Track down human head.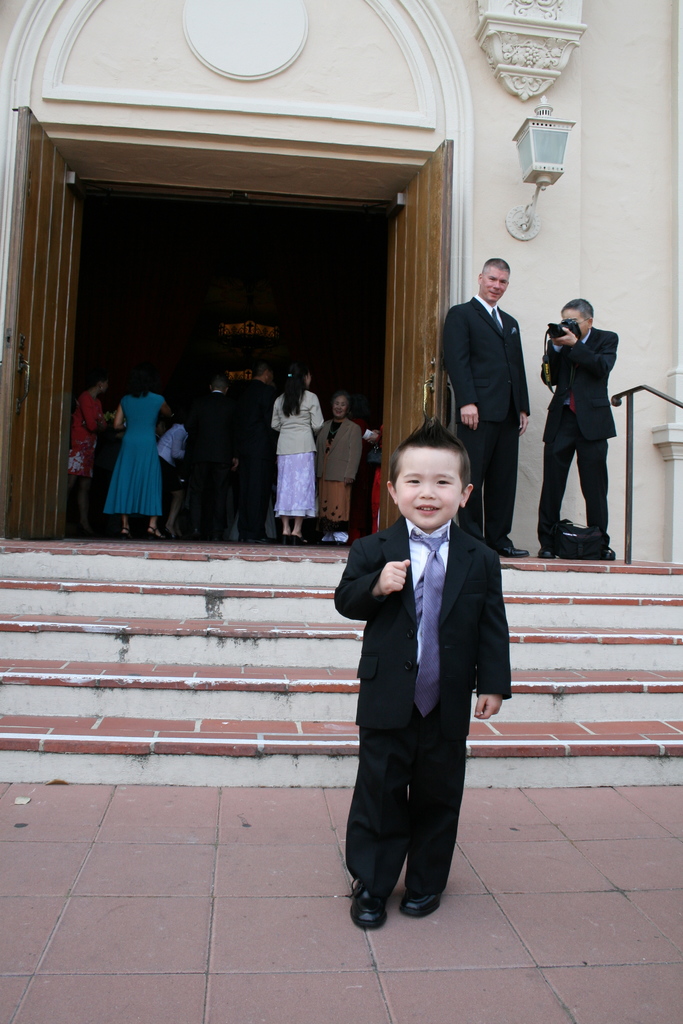
Tracked to 476/260/511/303.
